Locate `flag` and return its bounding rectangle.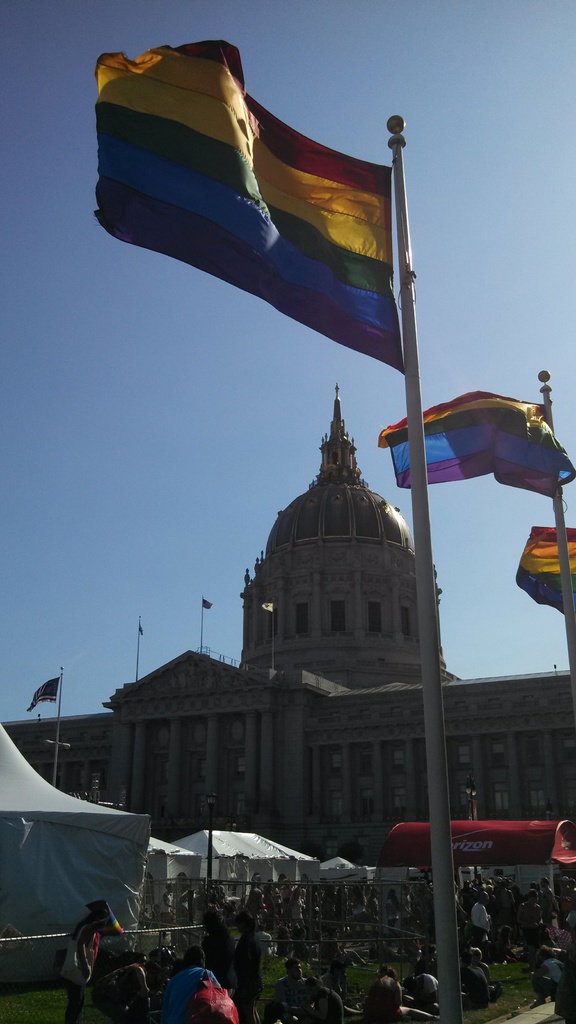
(374,400,554,470).
